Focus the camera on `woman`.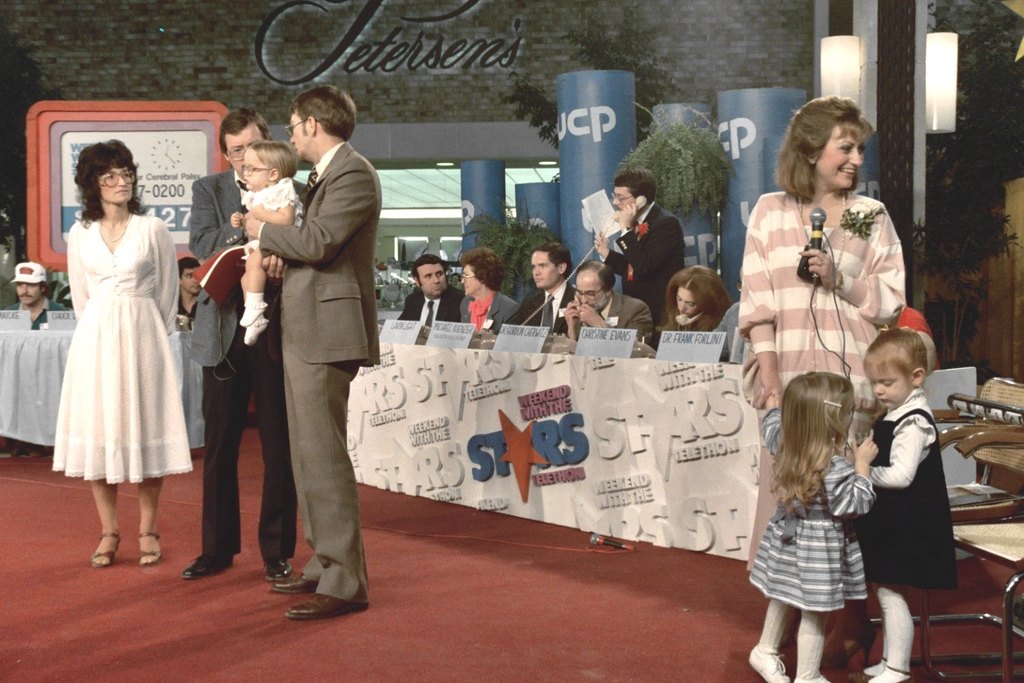
Focus region: (x1=52, y1=141, x2=197, y2=570).
